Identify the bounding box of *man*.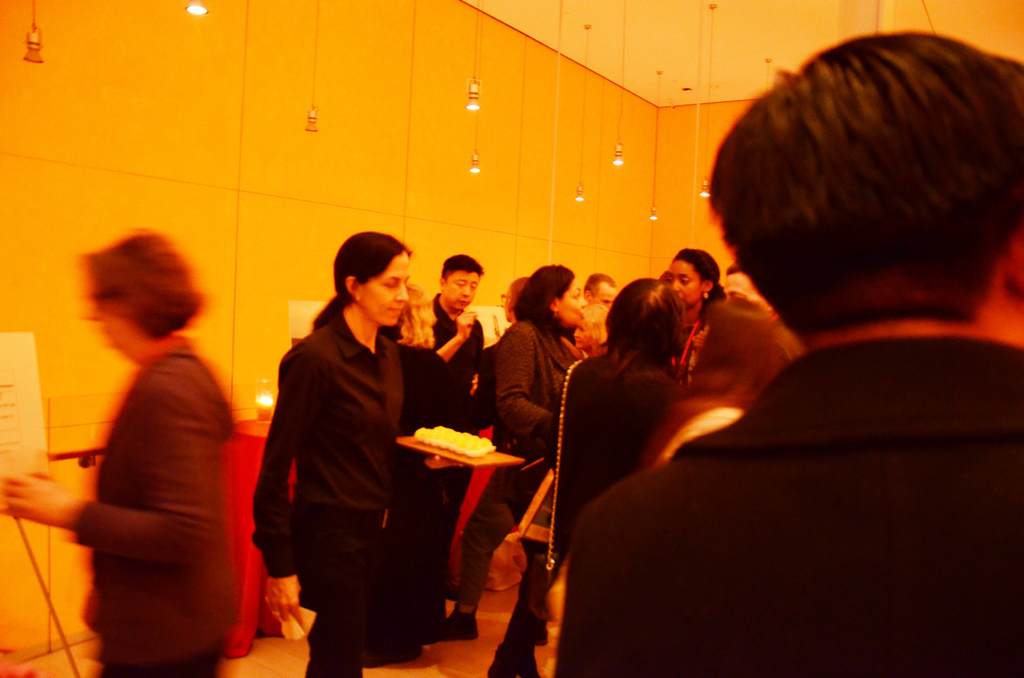
l=553, t=34, r=1023, b=677.
